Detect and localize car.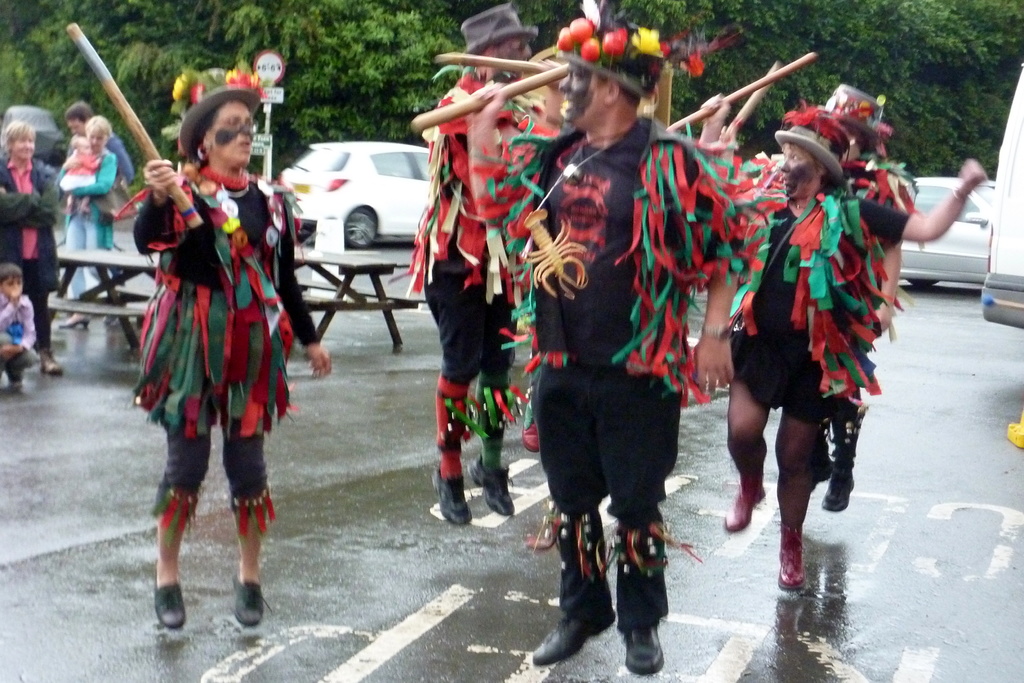
Localized at 2, 106, 65, 165.
